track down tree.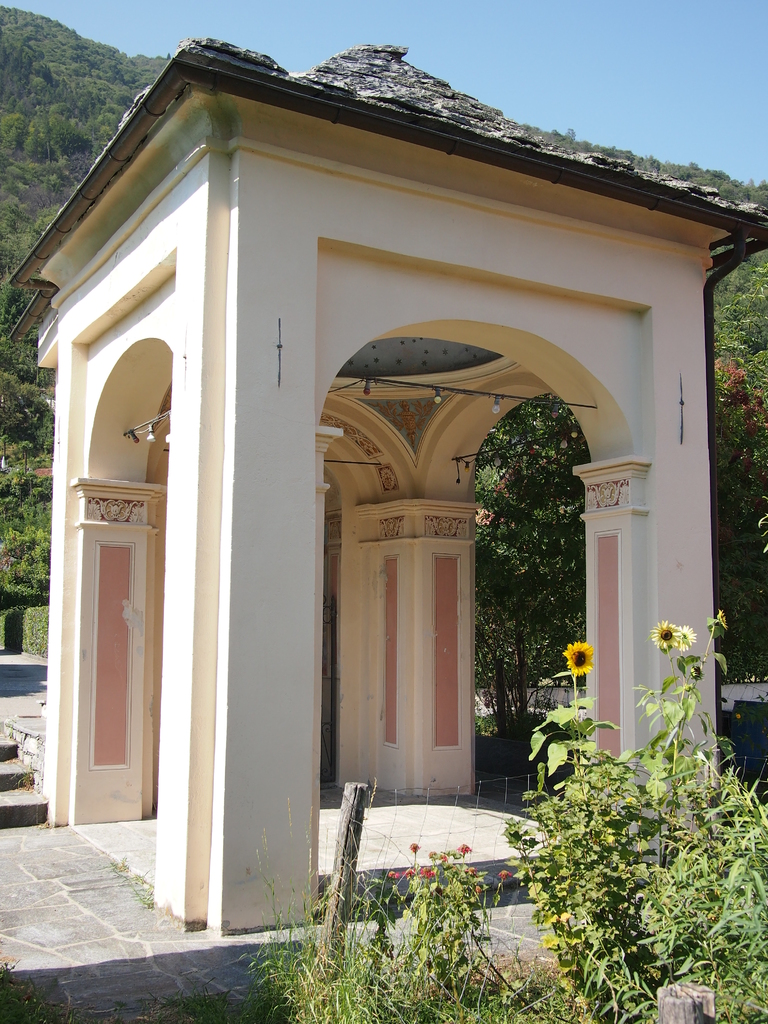
Tracked to {"x1": 0, "y1": 284, "x2": 38, "y2": 339}.
